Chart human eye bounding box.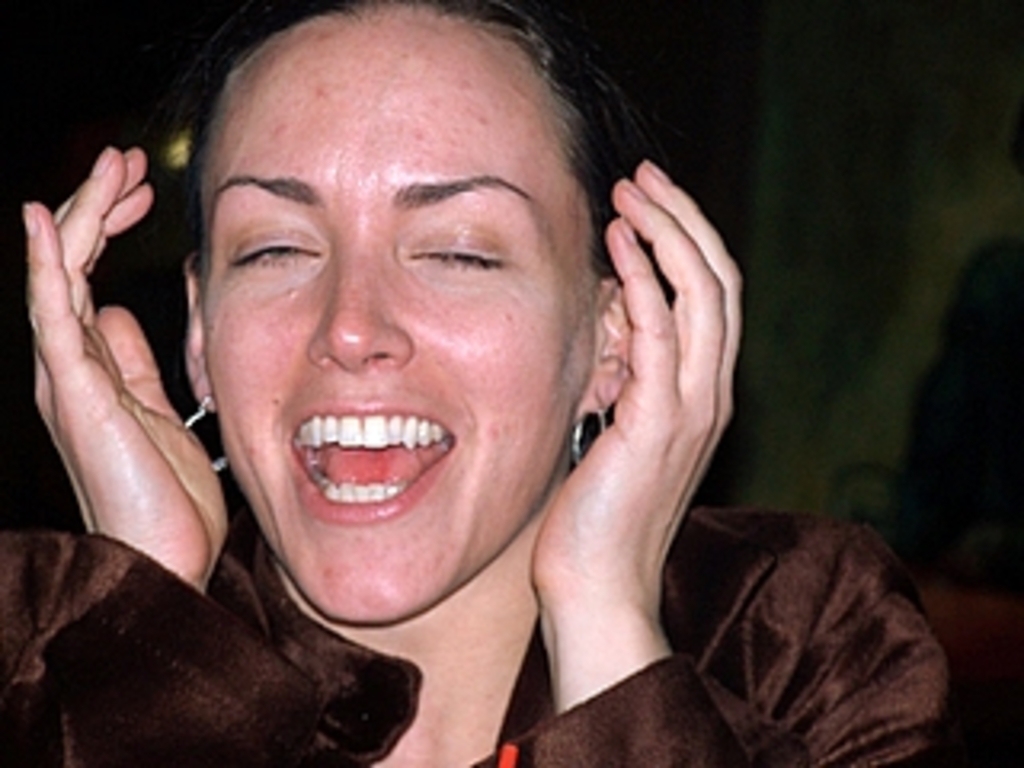
Charted: <bbox>208, 218, 323, 282</bbox>.
